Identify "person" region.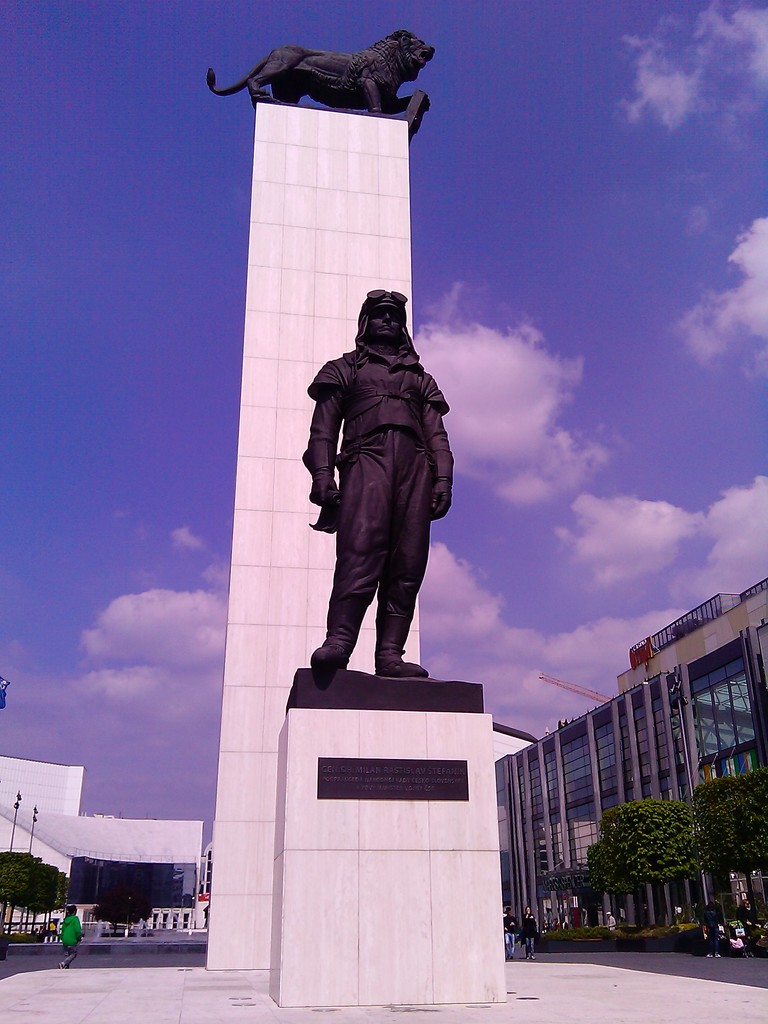
Region: l=520, t=903, r=540, b=963.
